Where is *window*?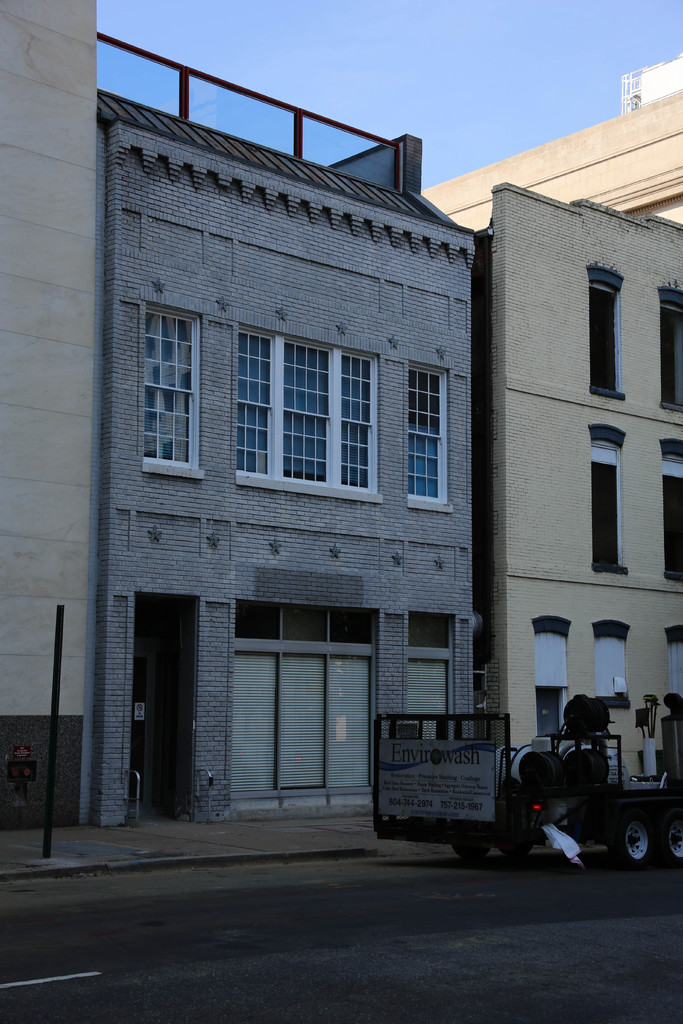
[658,285,682,413].
